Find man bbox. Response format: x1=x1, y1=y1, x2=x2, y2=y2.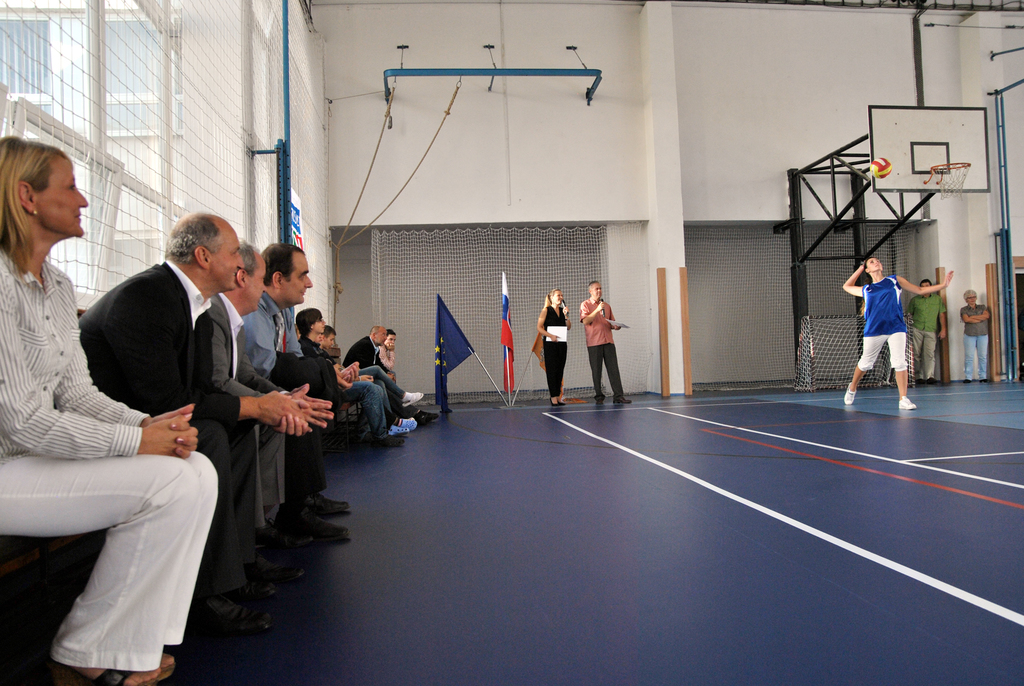
x1=211, y1=240, x2=328, y2=587.
